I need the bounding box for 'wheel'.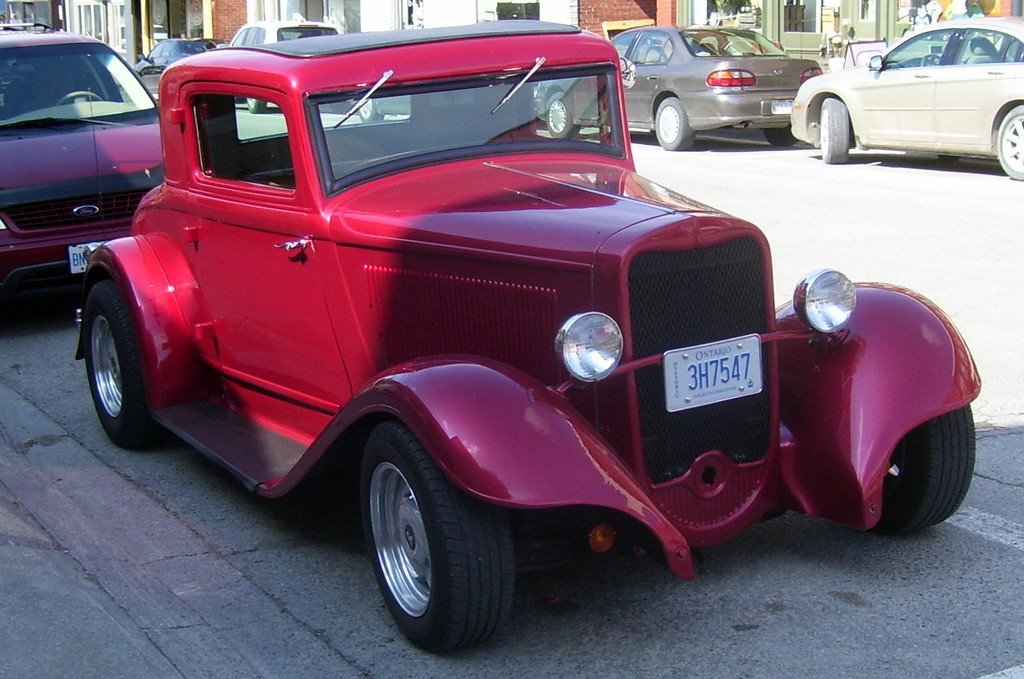
Here it is: BBox(54, 88, 106, 106).
